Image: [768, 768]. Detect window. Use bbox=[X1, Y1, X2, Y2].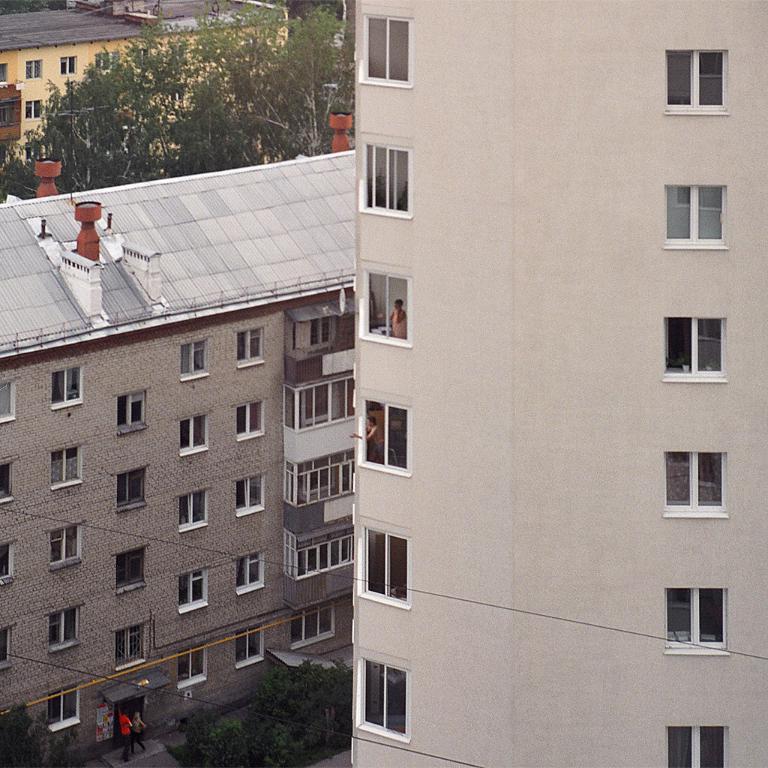
bbox=[0, 622, 8, 670].
